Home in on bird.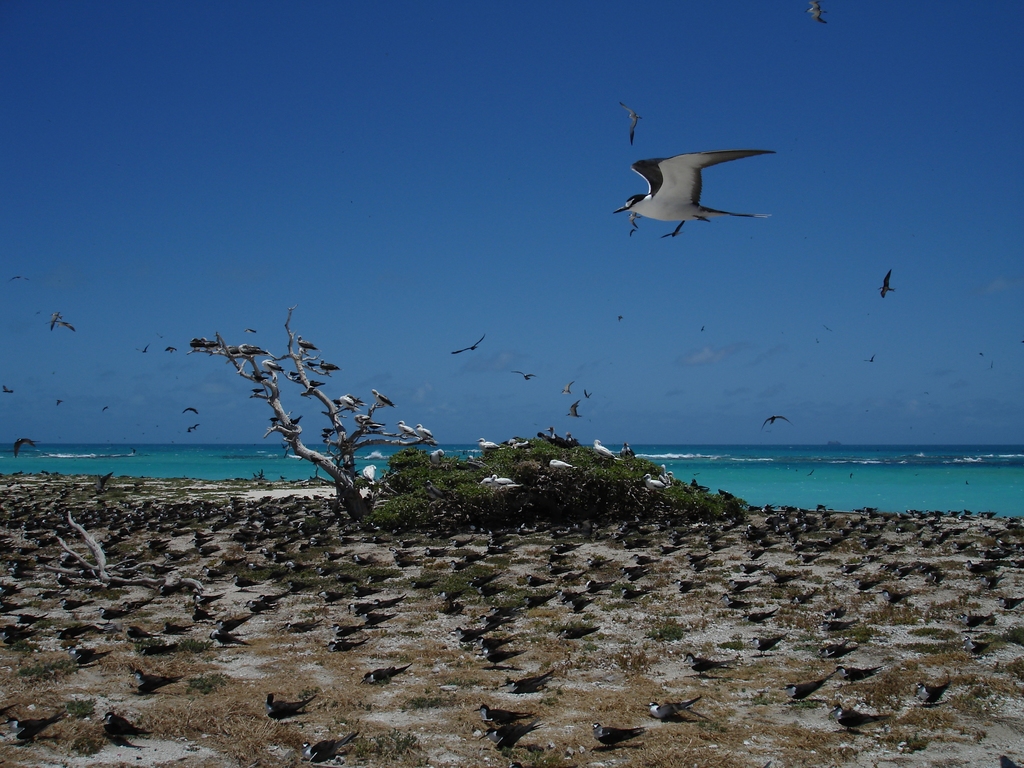
Homed in at detection(707, 543, 725, 553).
